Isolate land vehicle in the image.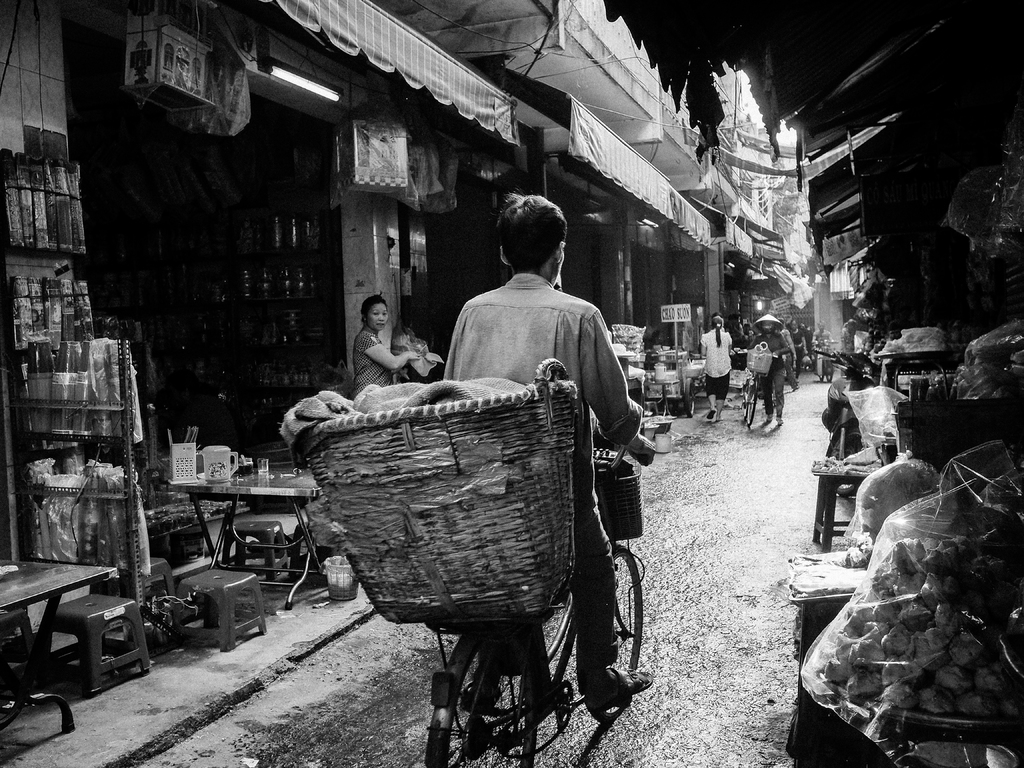
Isolated region: 742,378,762,424.
